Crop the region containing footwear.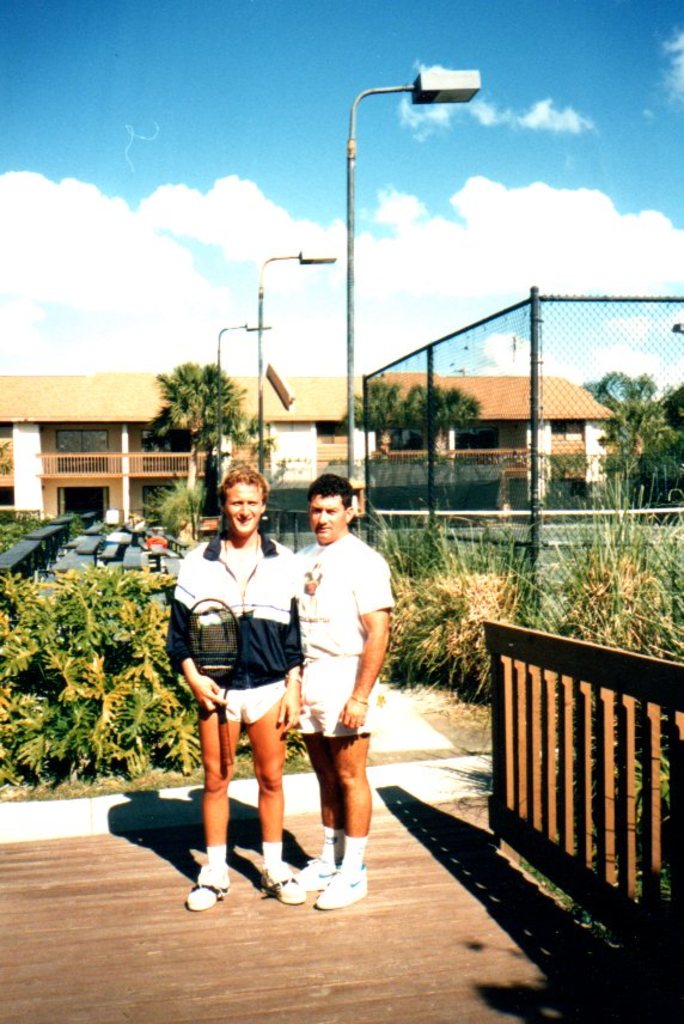
Crop region: (x1=295, y1=847, x2=346, y2=891).
